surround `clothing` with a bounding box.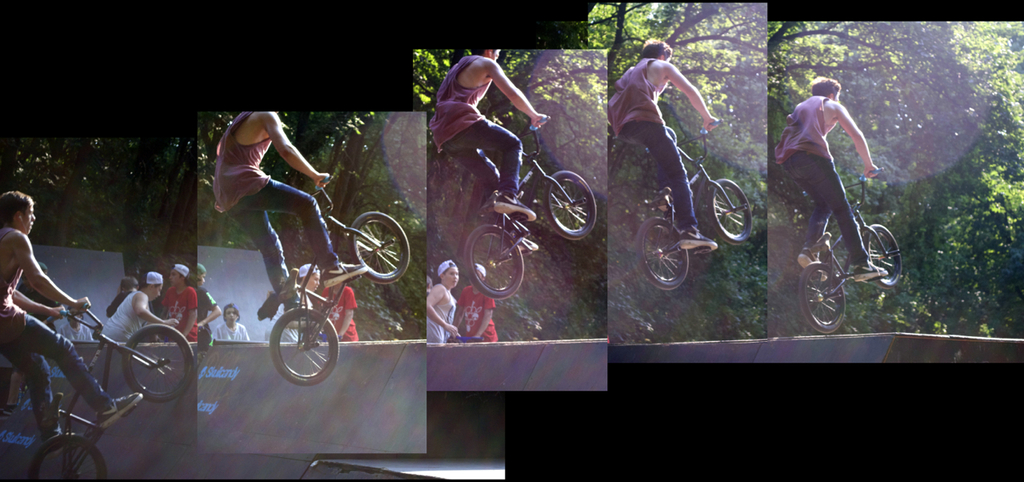
{"x1": 56, "y1": 319, "x2": 98, "y2": 349}.
